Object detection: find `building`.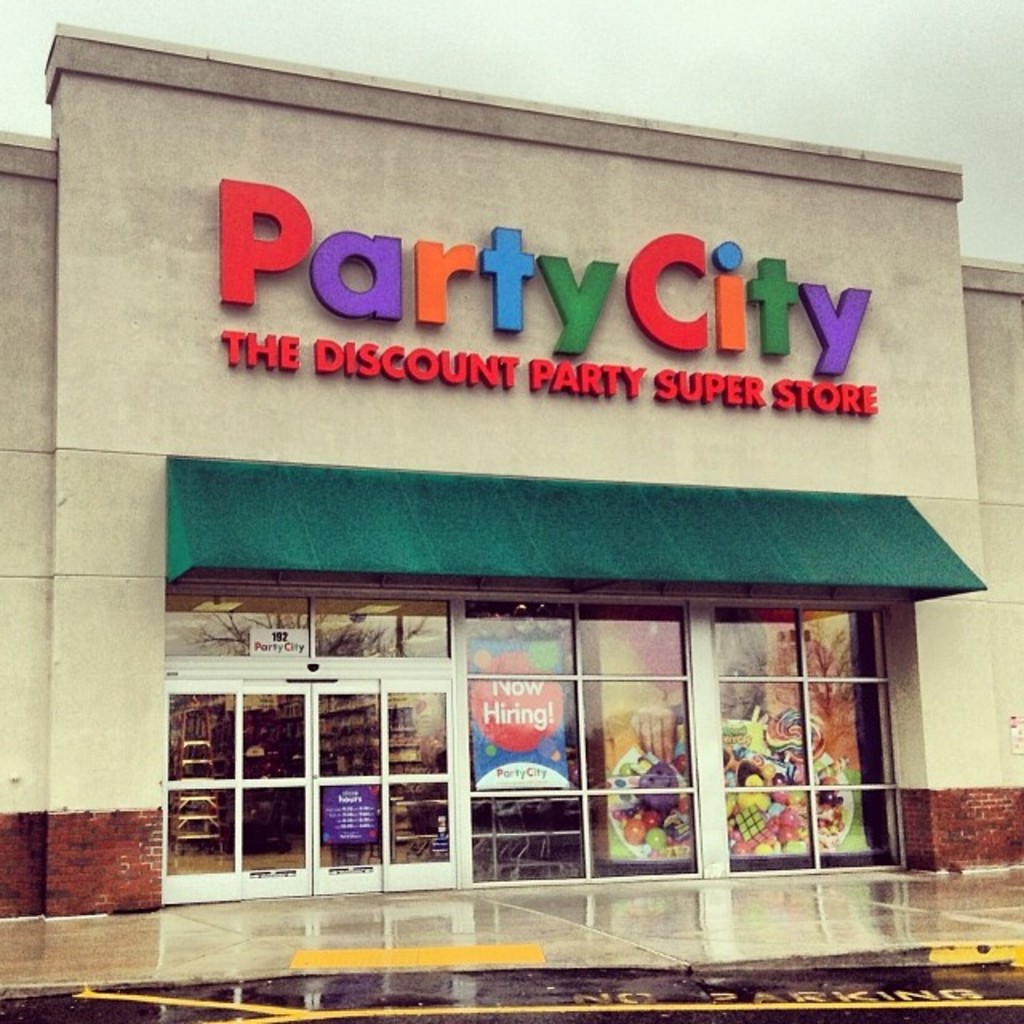
0 21 1022 922.
